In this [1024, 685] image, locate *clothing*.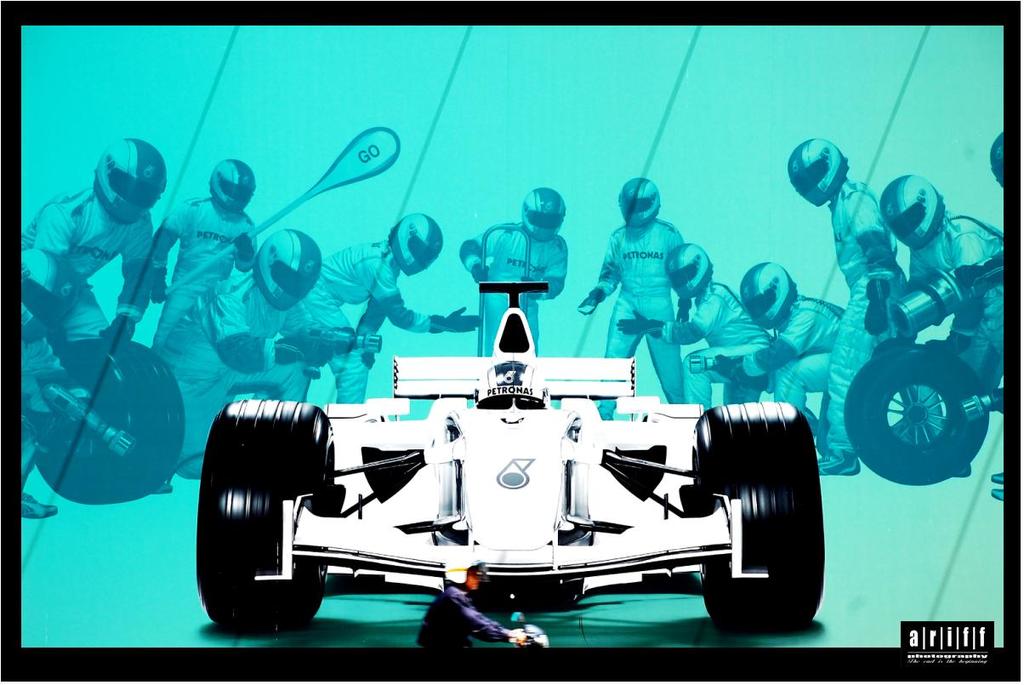
Bounding box: pyautogui.locateOnScreen(17, 340, 129, 488).
